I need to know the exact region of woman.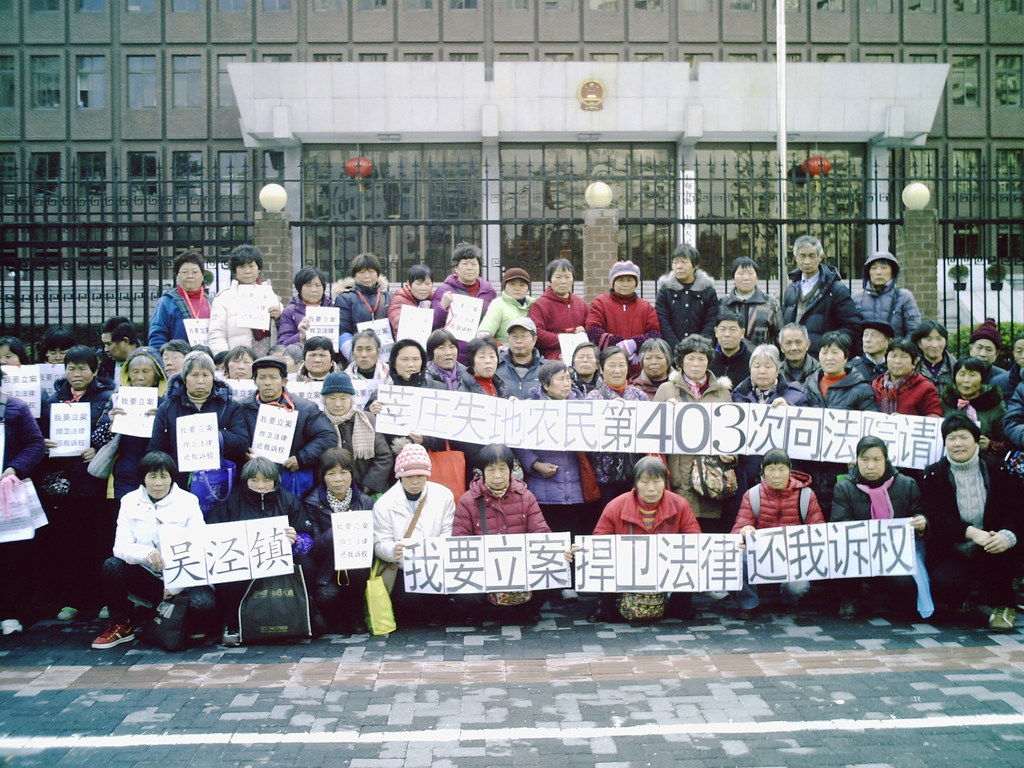
Region: BBox(451, 442, 578, 624).
